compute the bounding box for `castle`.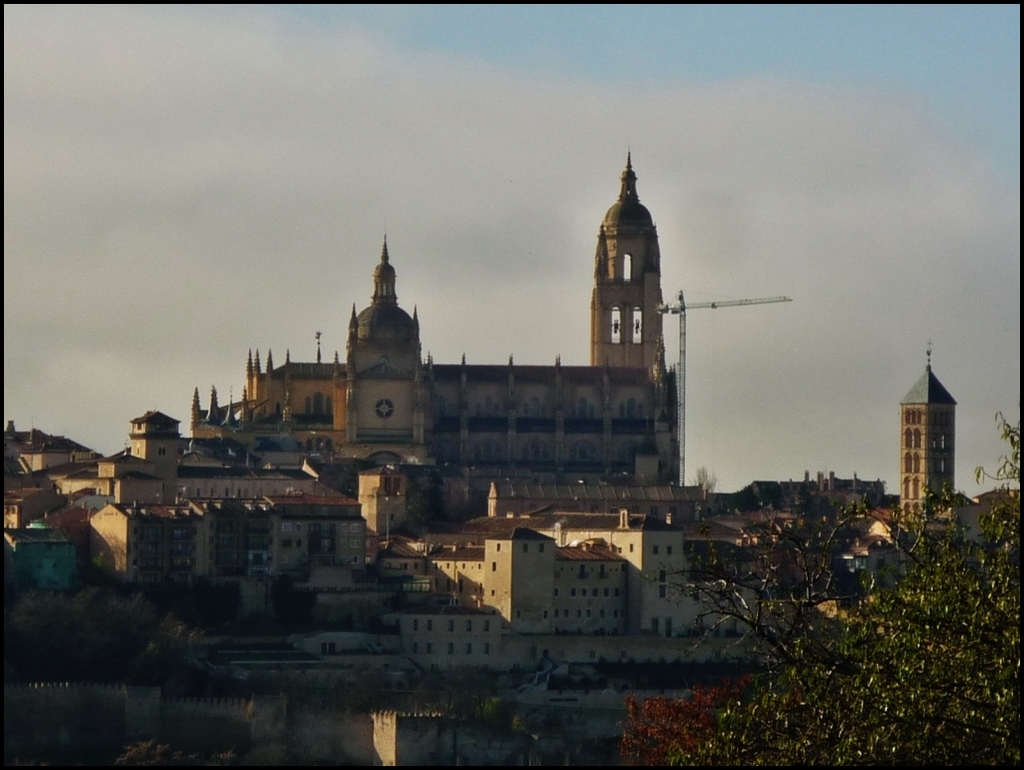
region(121, 111, 783, 680).
